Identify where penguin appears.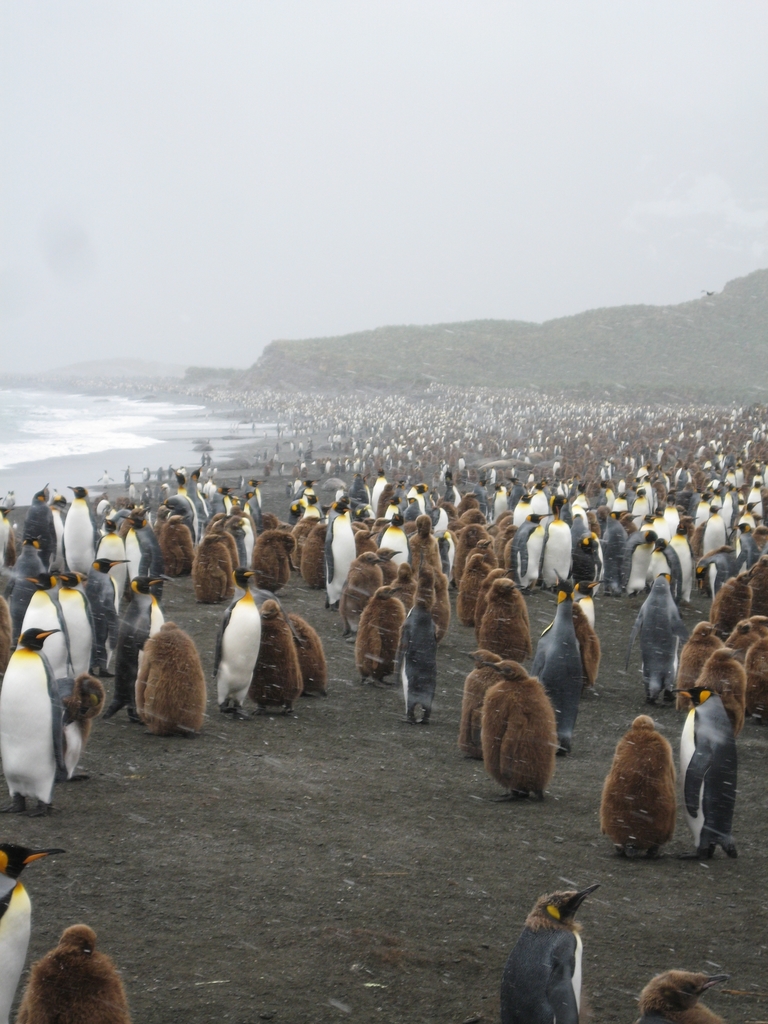
Appears at 124 506 157 576.
